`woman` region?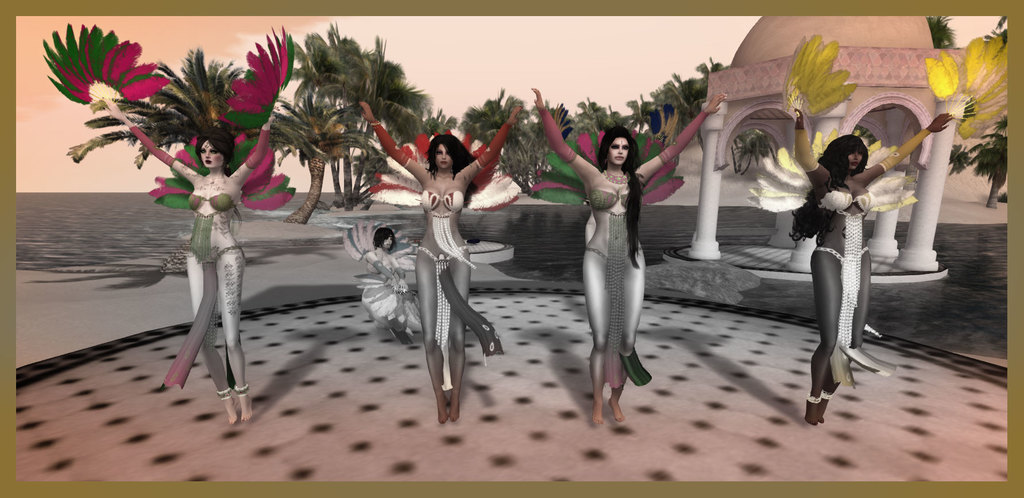
[left=98, top=93, right=278, bottom=425]
